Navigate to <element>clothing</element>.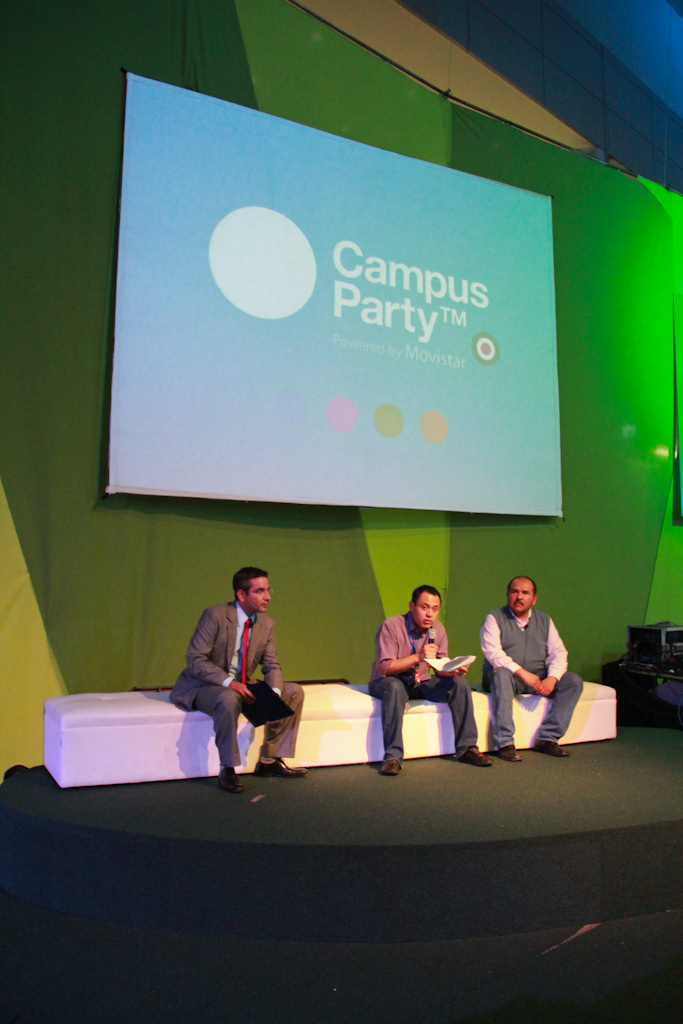
Navigation target: 485 591 578 751.
